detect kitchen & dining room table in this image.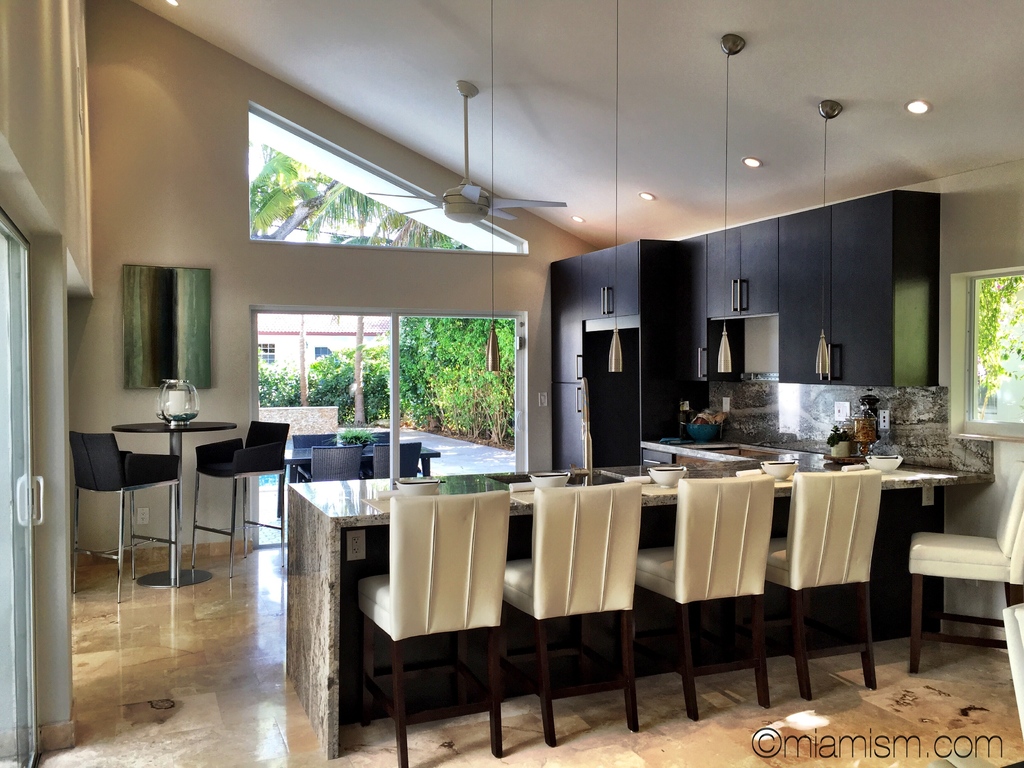
Detection: 111/419/240/593.
